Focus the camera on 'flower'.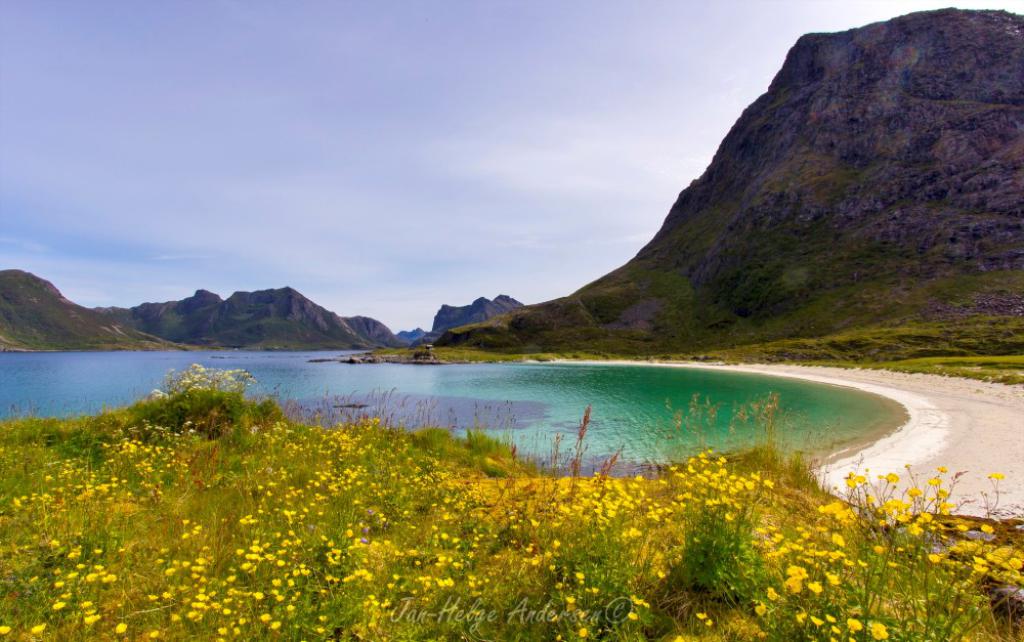
Focus region: [x1=871, y1=623, x2=885, y2=640].
